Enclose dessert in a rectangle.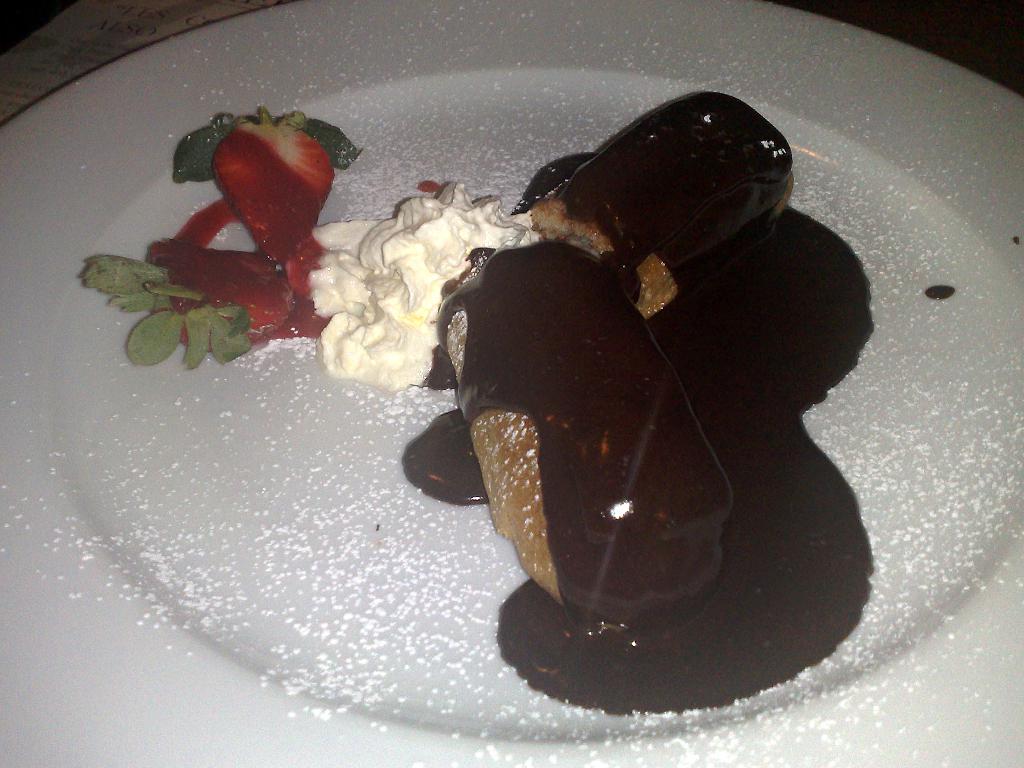
l=348, t=115, r=865, b=707.
